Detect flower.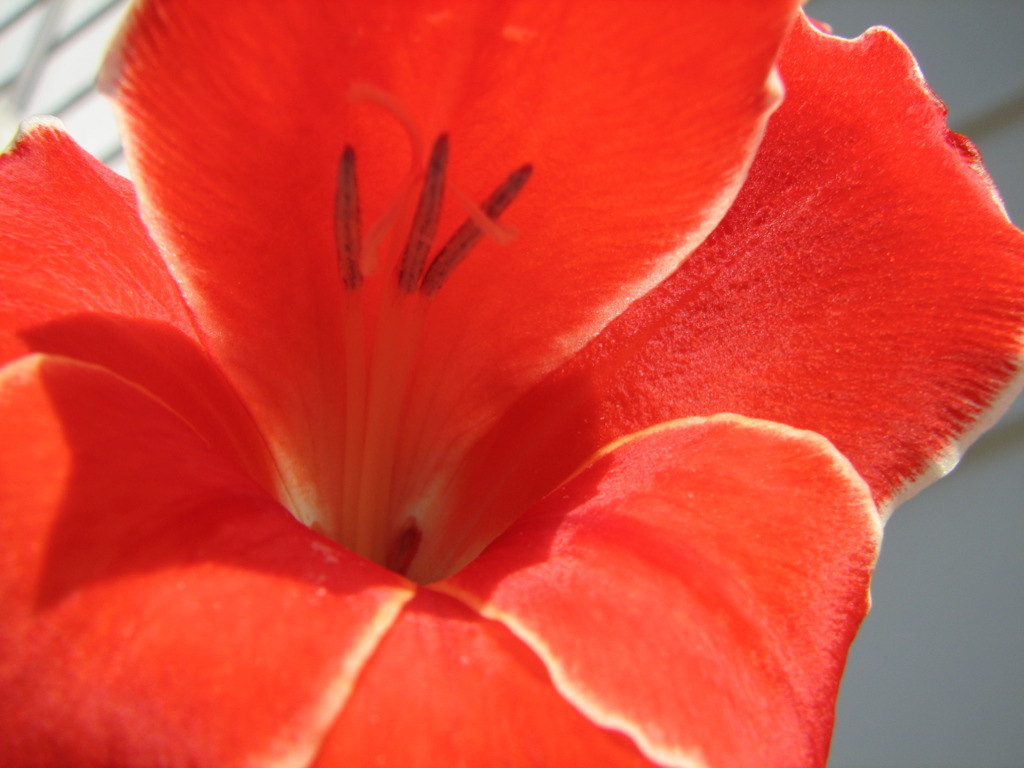
Detected at 0/8/1022/689.
